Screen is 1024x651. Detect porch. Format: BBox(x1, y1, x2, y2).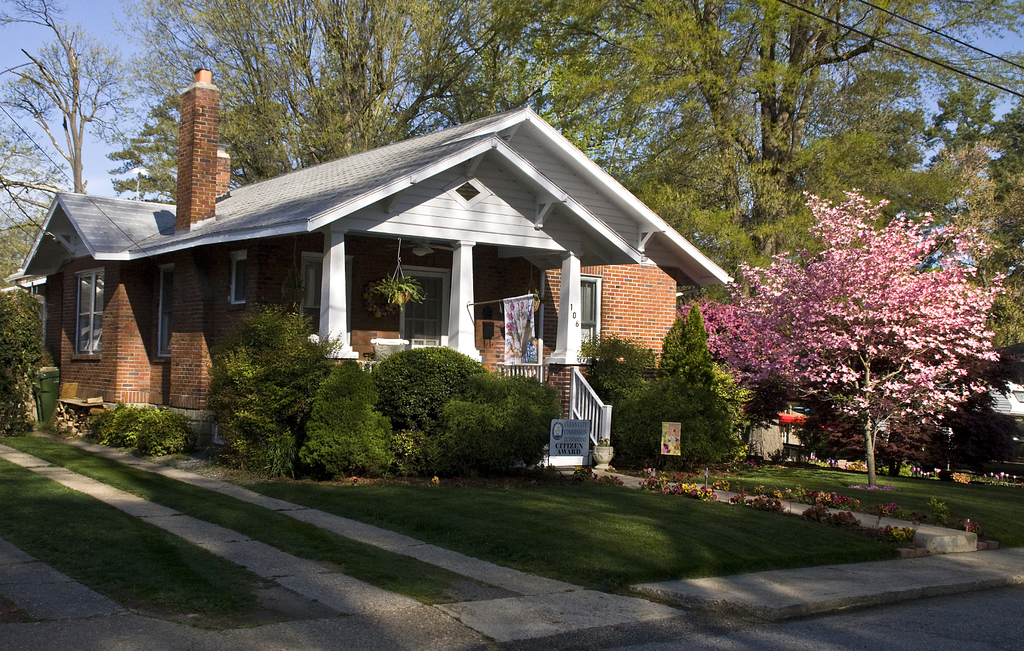
BBox(349, 353, 686, 390).
